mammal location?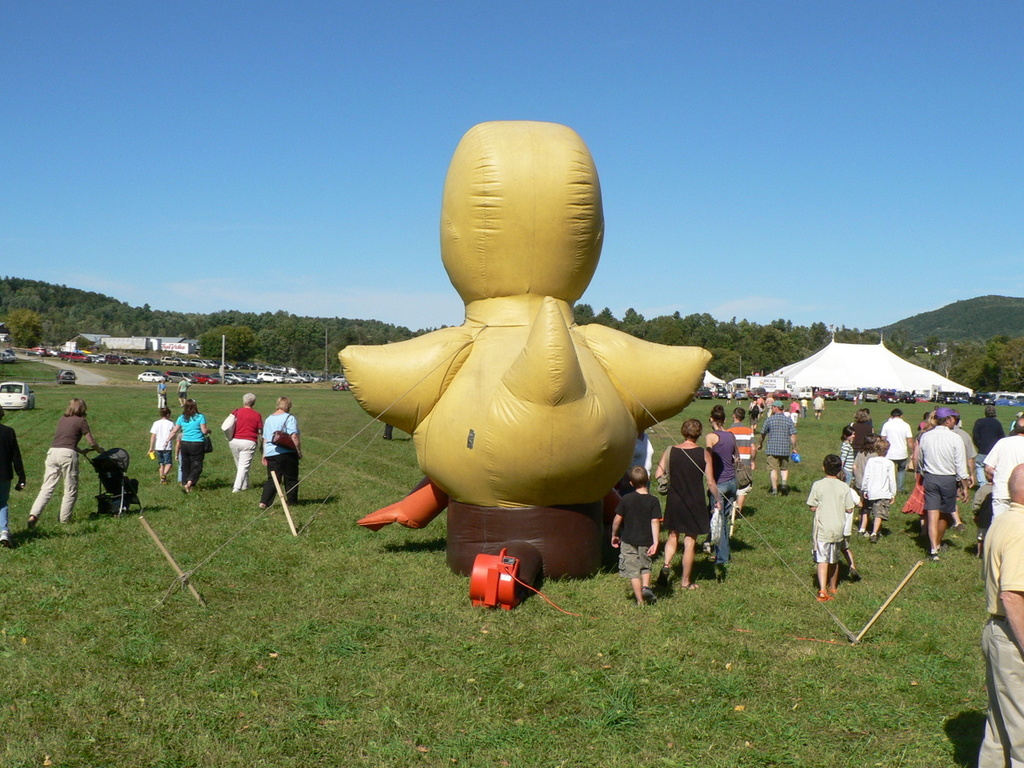
detection(611, 469, 661, 603)
